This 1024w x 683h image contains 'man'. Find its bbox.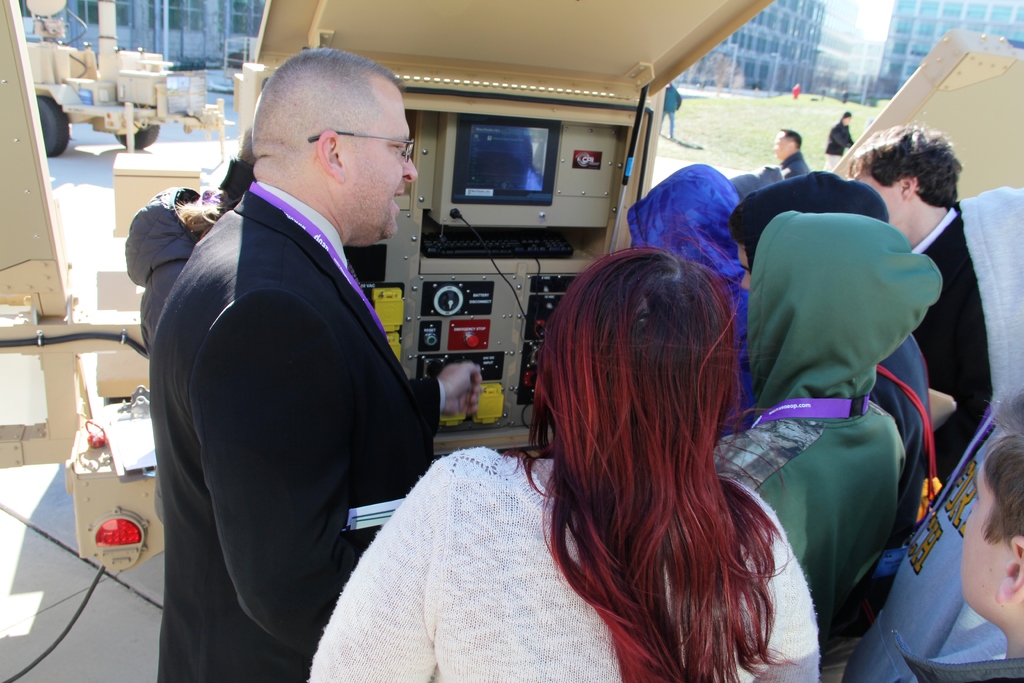
(659,79,686,136).
